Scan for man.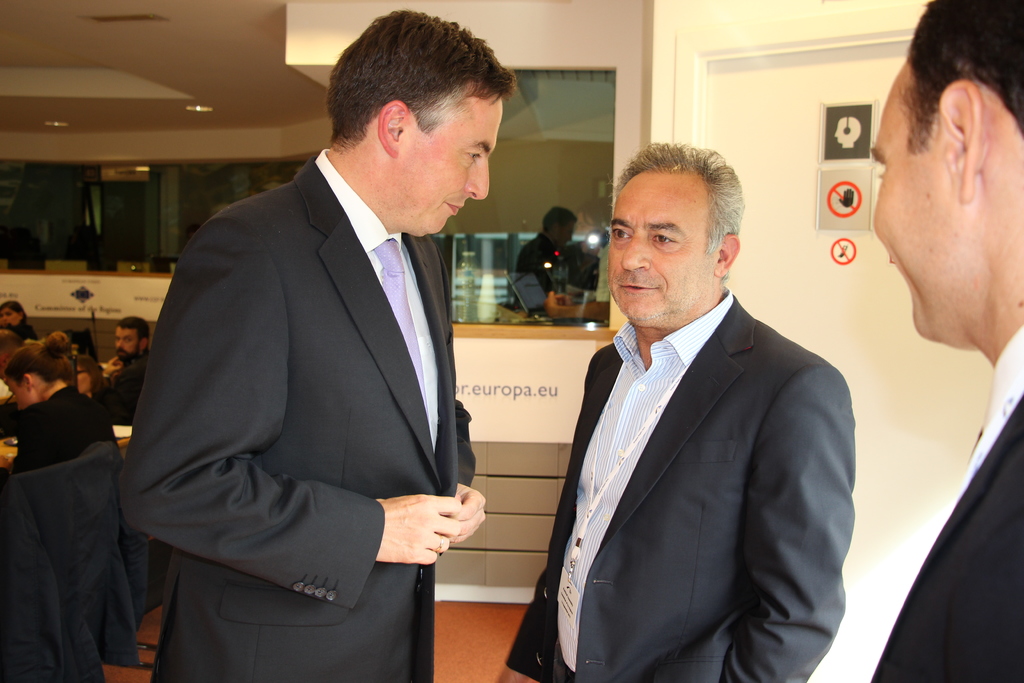
Scan result: box=[866, 0, 1023, 682].
